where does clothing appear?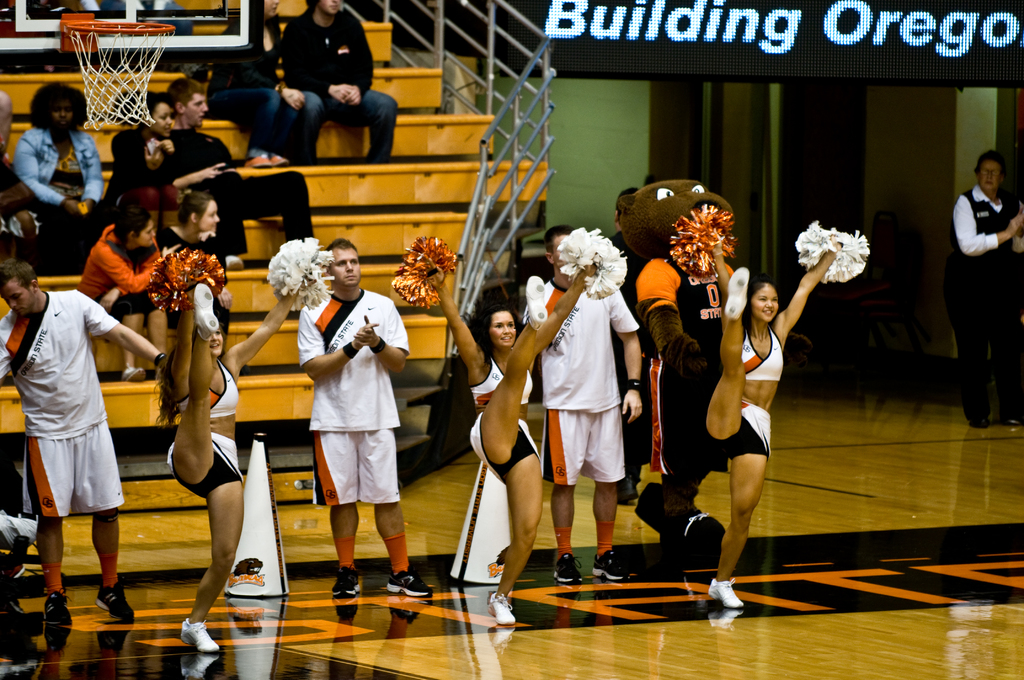
Appears at bbox(298, 287, 405, 506).
